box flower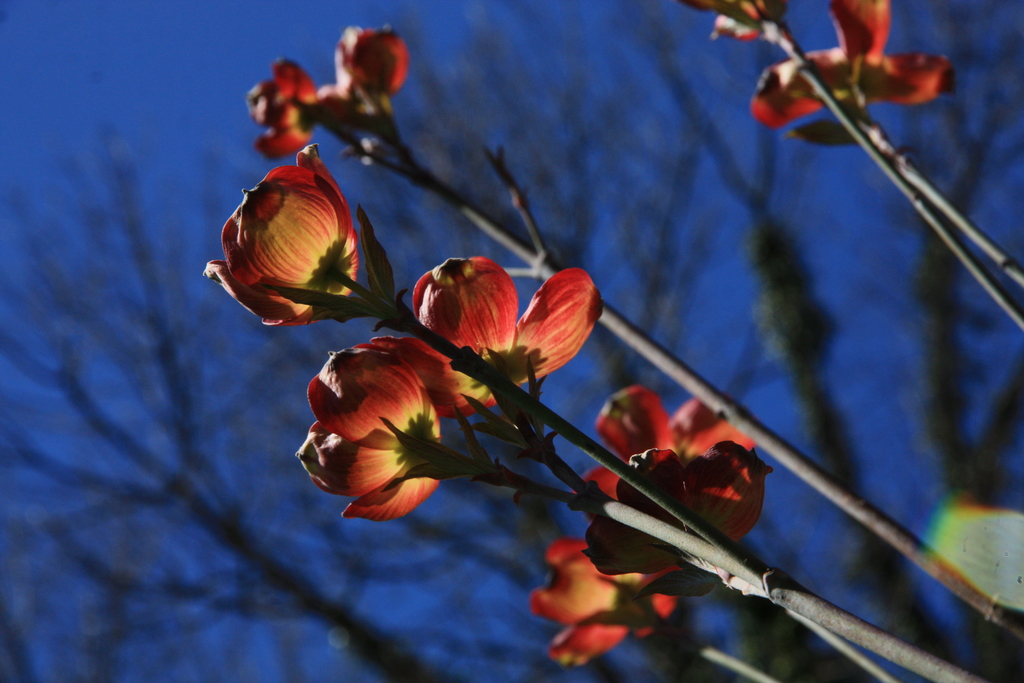
region(402, 235, 536, 370)
